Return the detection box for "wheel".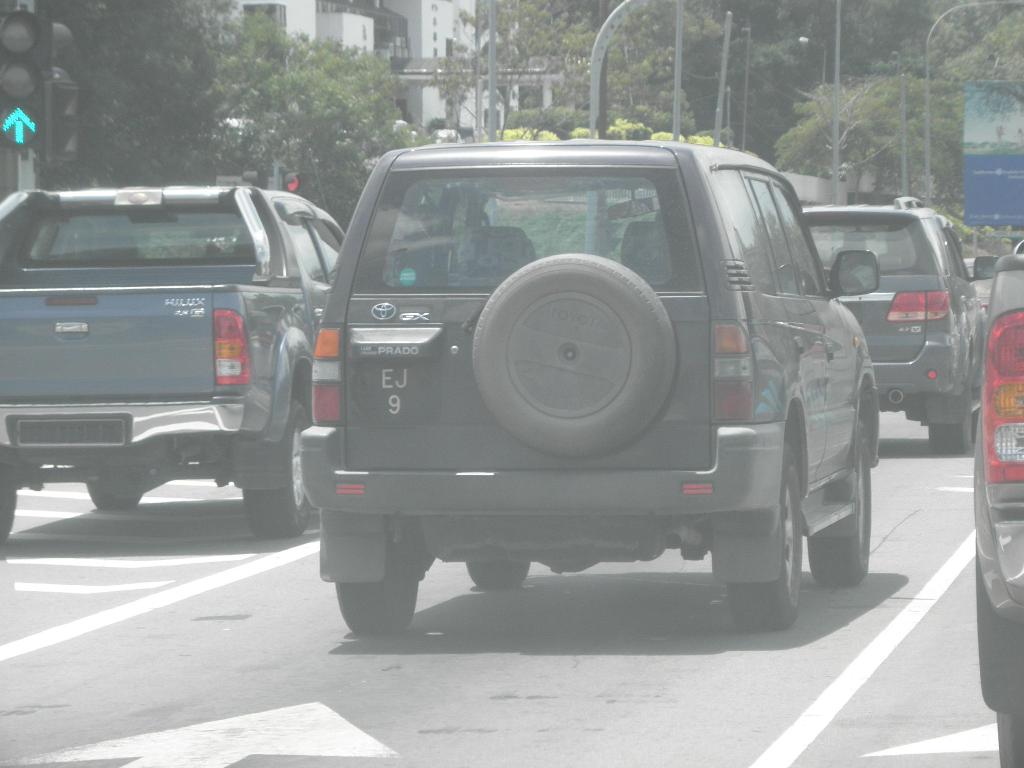
(332, 524, 424, 643).
